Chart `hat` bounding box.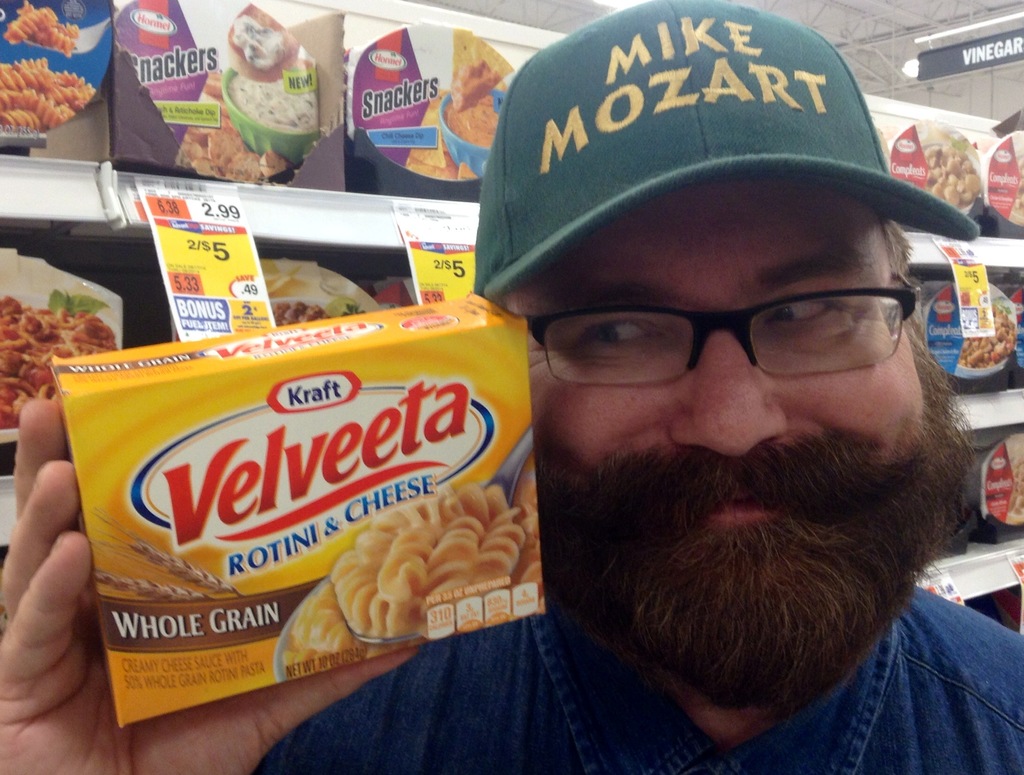
Charted: l=470, t=0, r=977, b=295.
